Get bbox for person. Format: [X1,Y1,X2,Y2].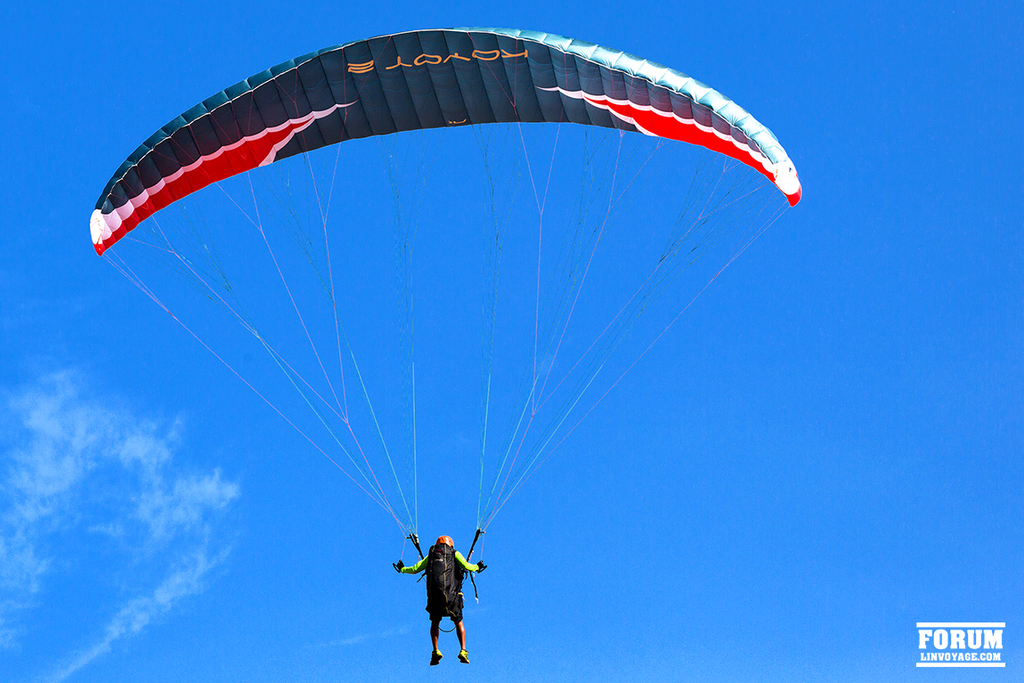
[391,534,487,663].
